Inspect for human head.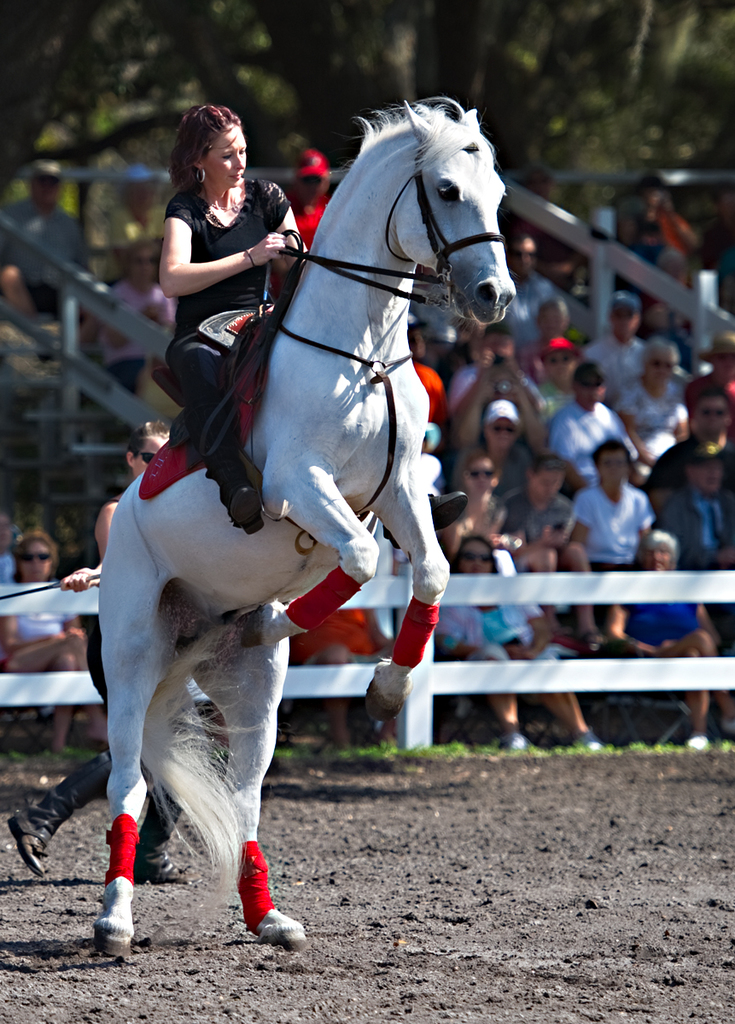
Inspection: {"x1": 597, "y1": 445, "x2": 627, "y2": 480}.
